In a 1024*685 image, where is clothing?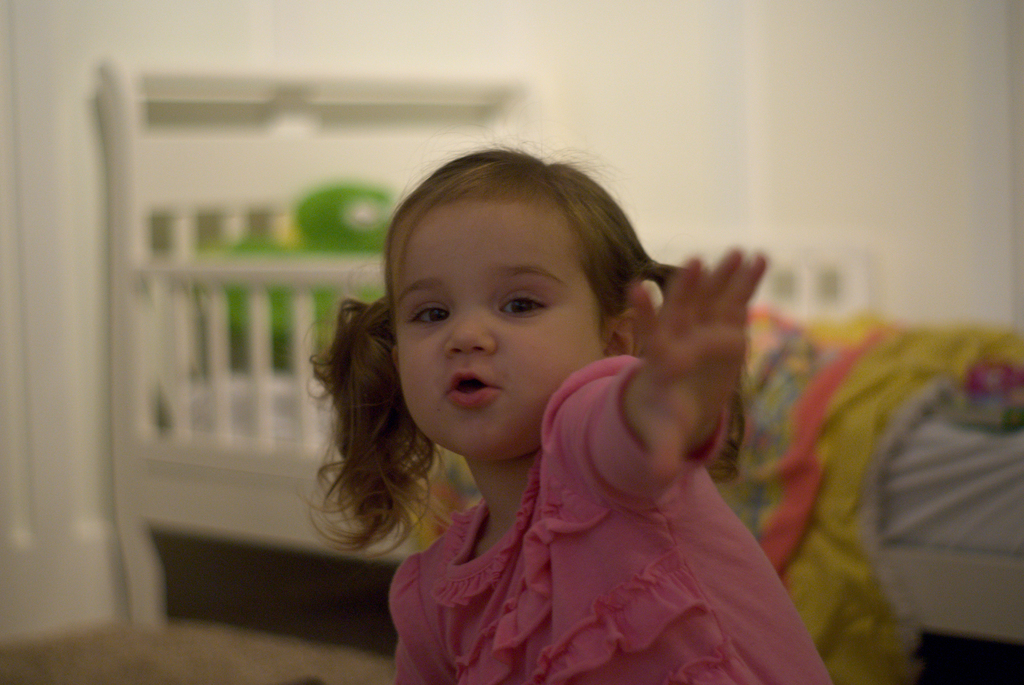
select_region(391, 357, 833, 684).
